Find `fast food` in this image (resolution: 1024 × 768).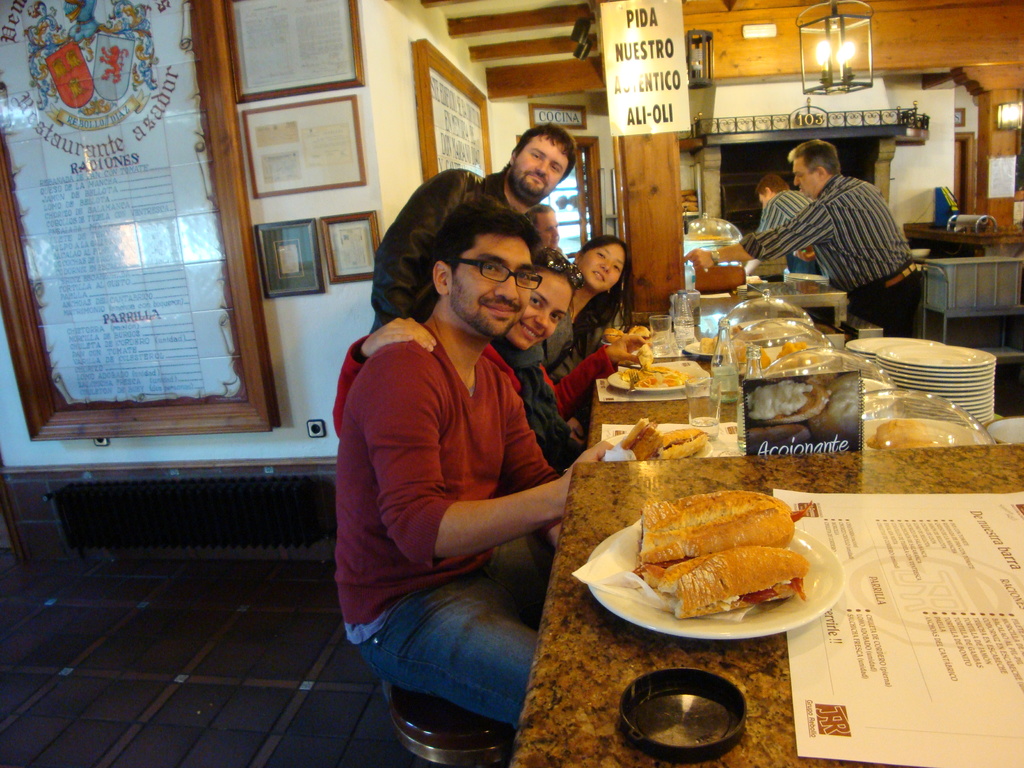
(630,497,827,622).
